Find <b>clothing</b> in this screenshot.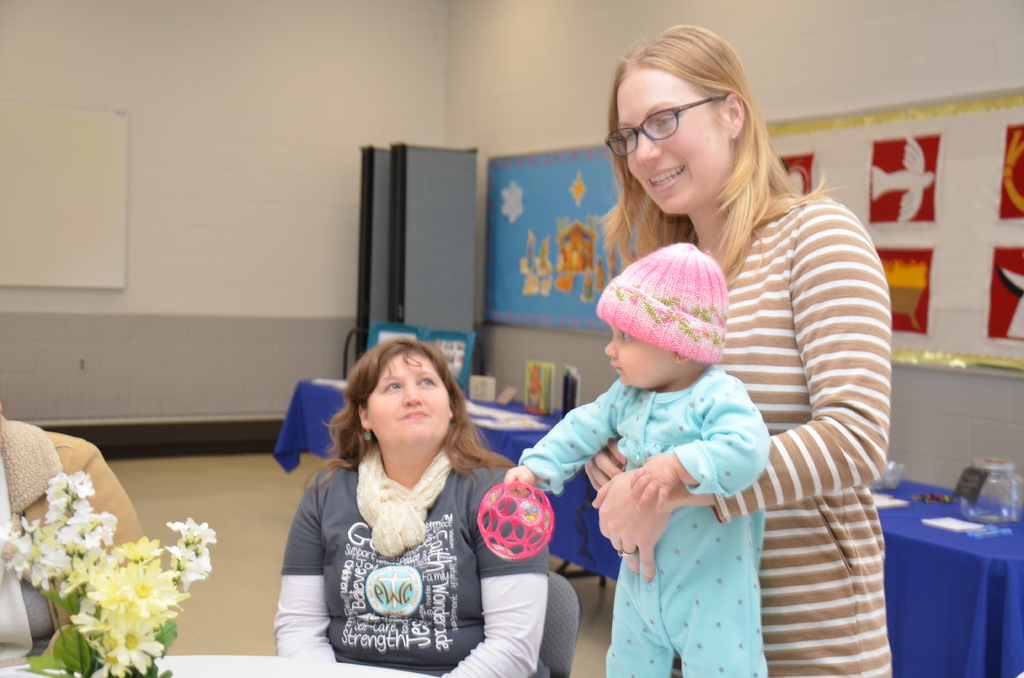
The bounding box for <b>clothing</b> is BBox(518, 362, 767, 677).
